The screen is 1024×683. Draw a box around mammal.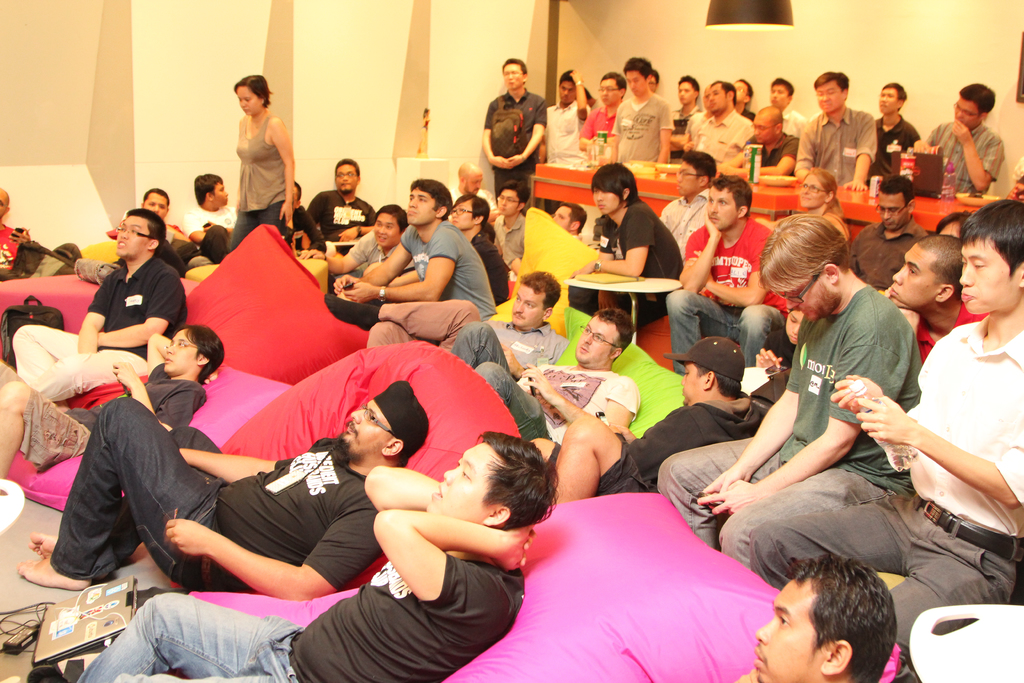
detection(0, 318, 226, 490).
